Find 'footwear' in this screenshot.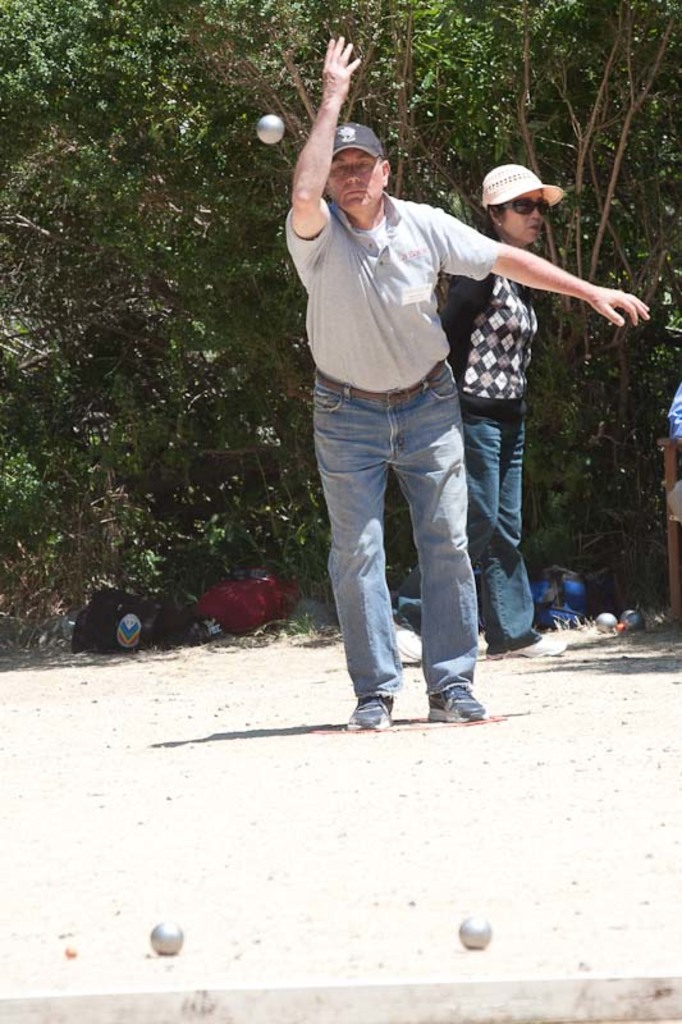
The bounding box for 'footwear' is 394/607/425/668.
